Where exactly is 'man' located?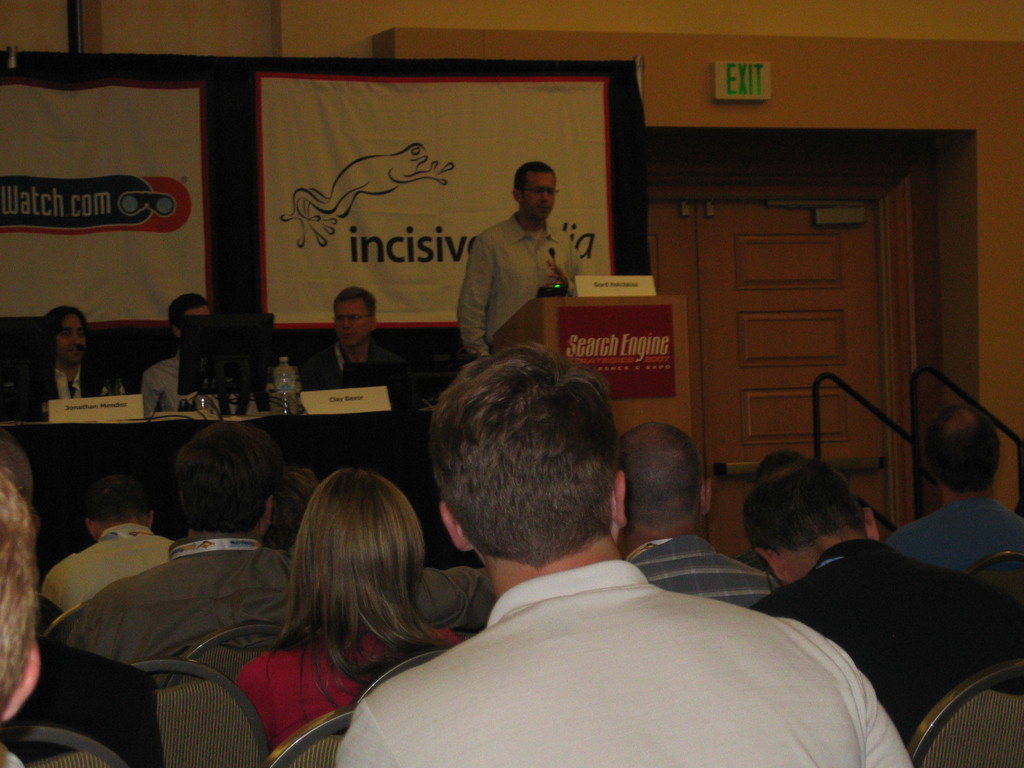
Its bounding box is region(138, 289, 221, 417).
